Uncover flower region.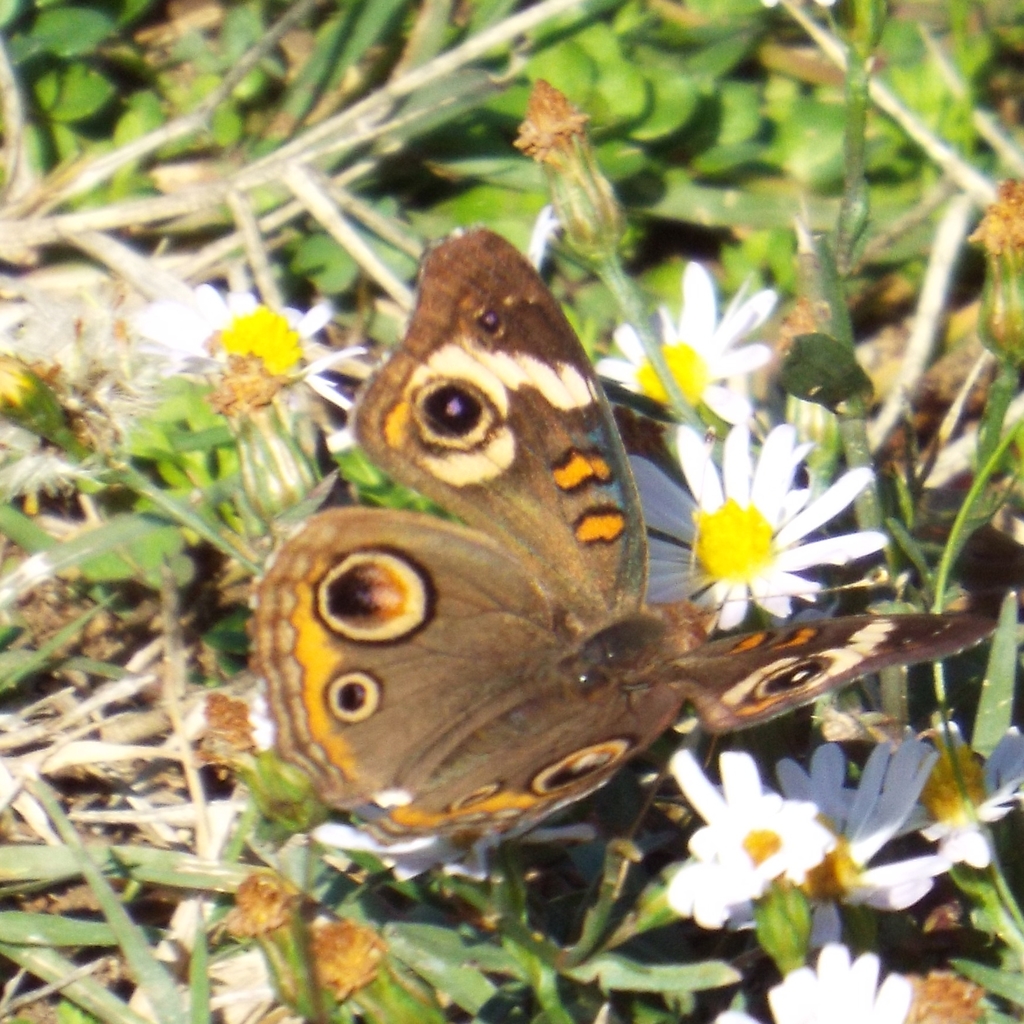
Uncovered: [x1=898, y1=703, x2=1023, y2=883].
